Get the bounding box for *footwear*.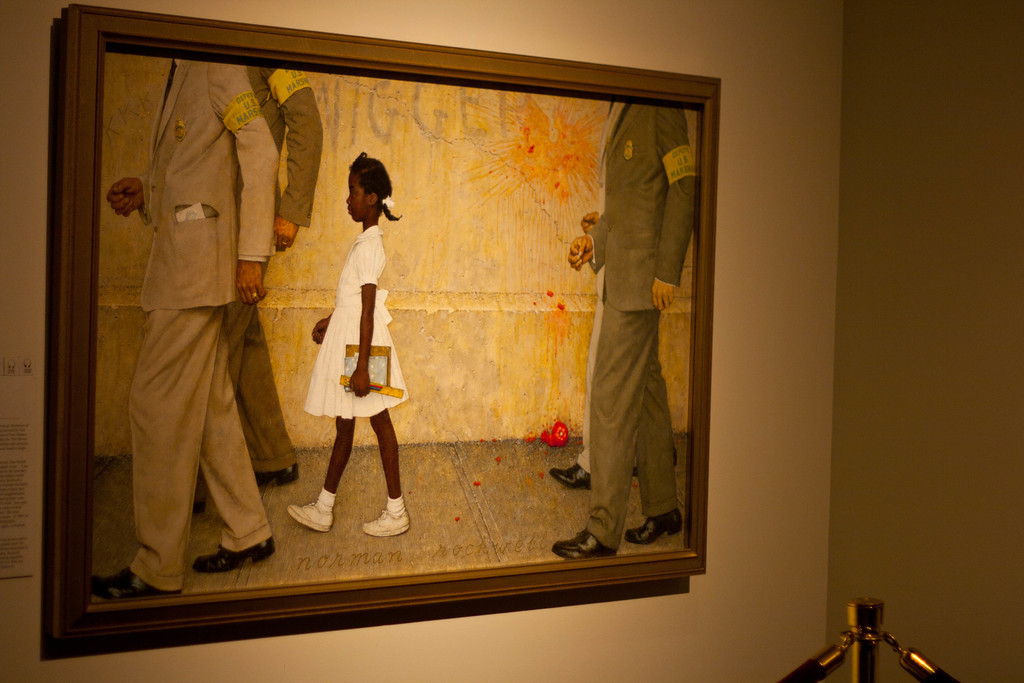
<bbox>620, 509, 684, 543</bbox>.
